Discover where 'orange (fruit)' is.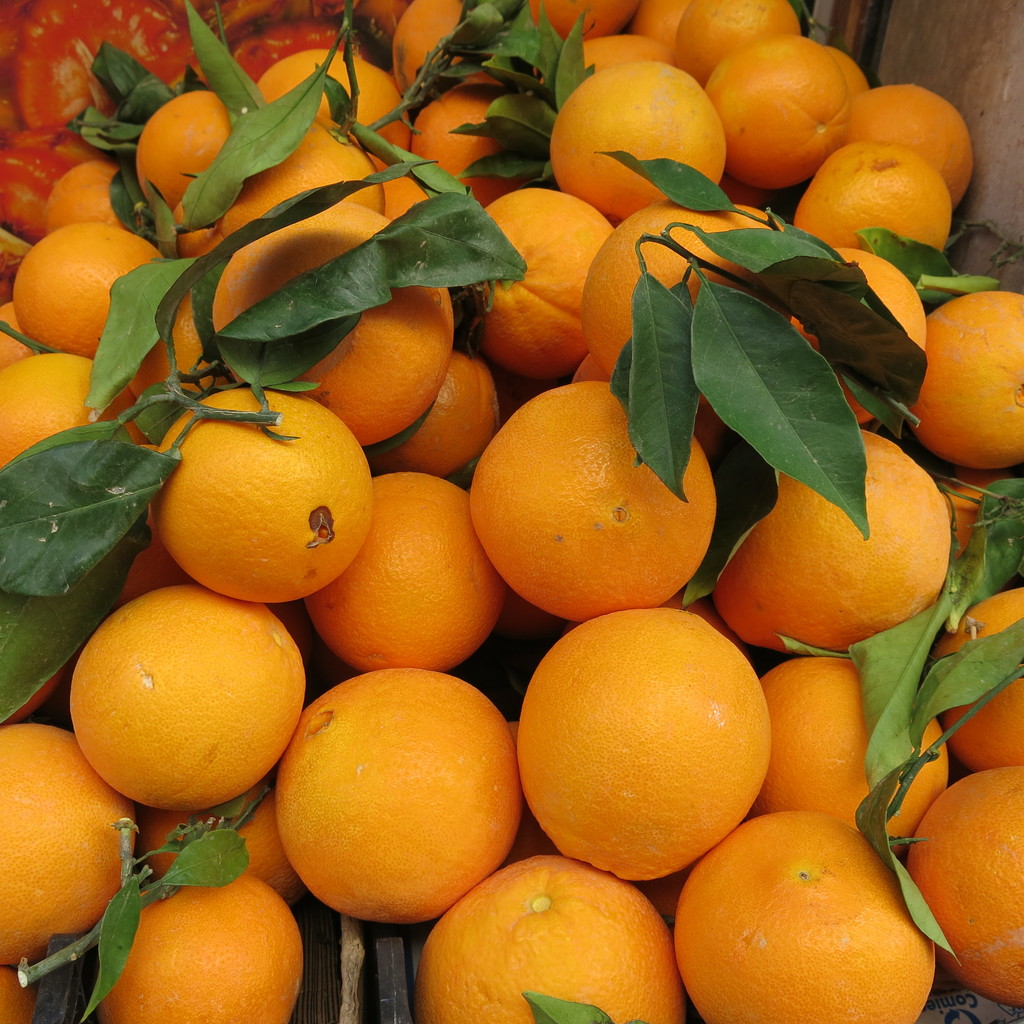
Discovered at 676:813:948:1023.
